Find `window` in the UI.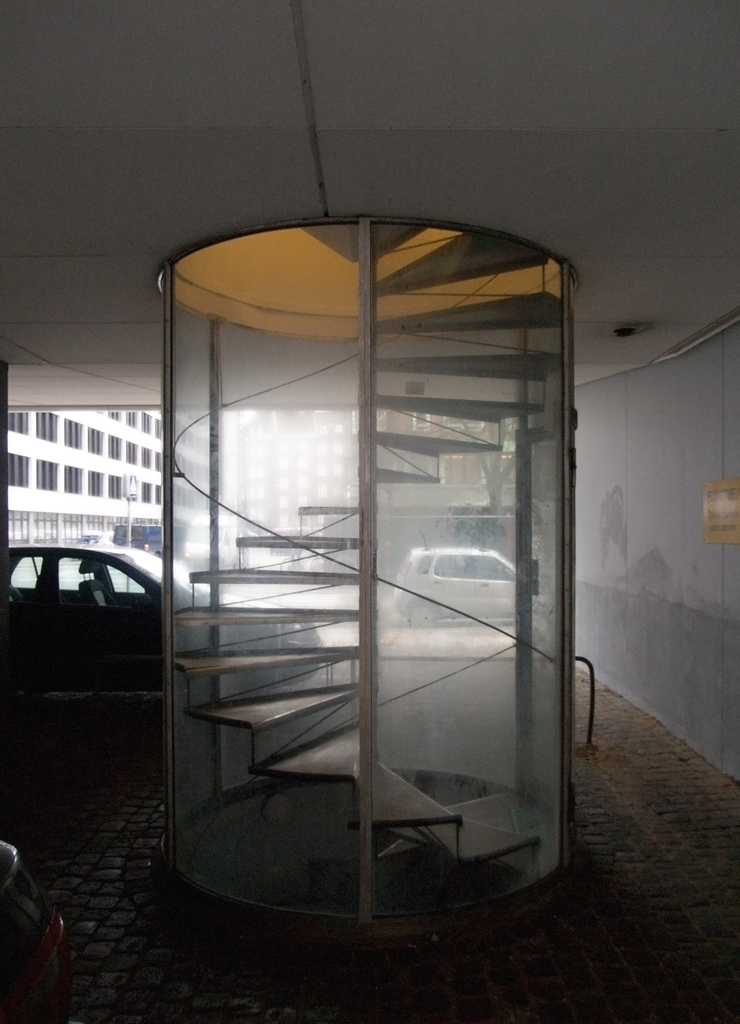
UI element at {"x1": 106, "y1": 475, "x2": 124, "y2": 497}.
